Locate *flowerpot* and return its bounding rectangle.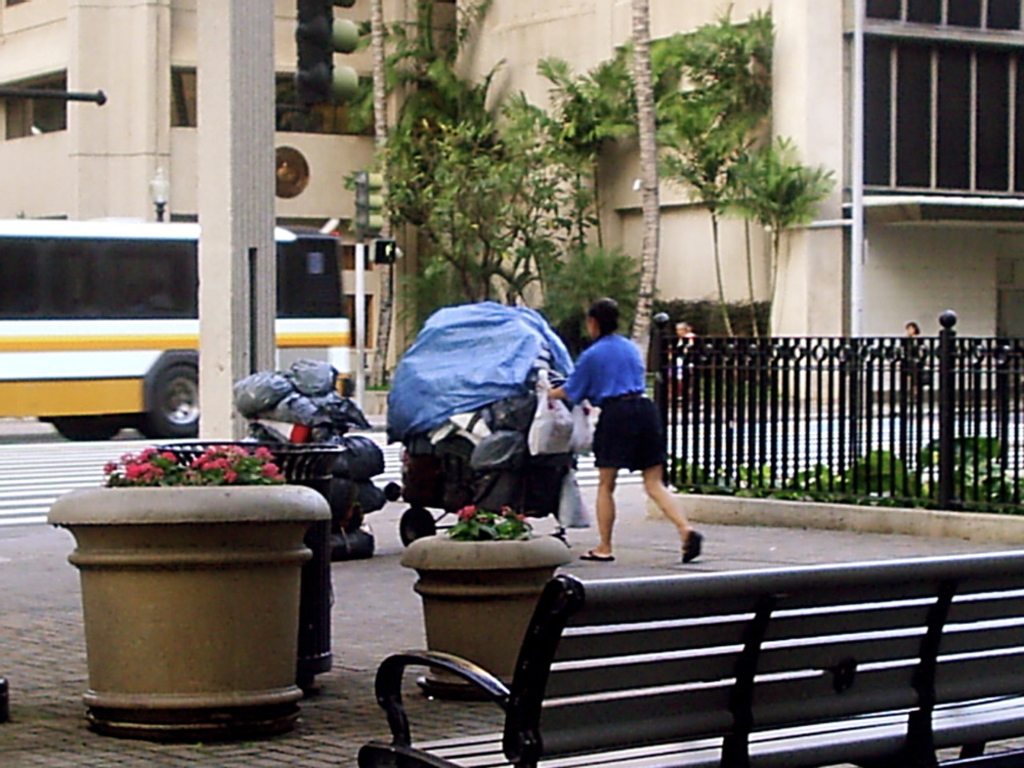
crop(399, 530, 569, 683).
